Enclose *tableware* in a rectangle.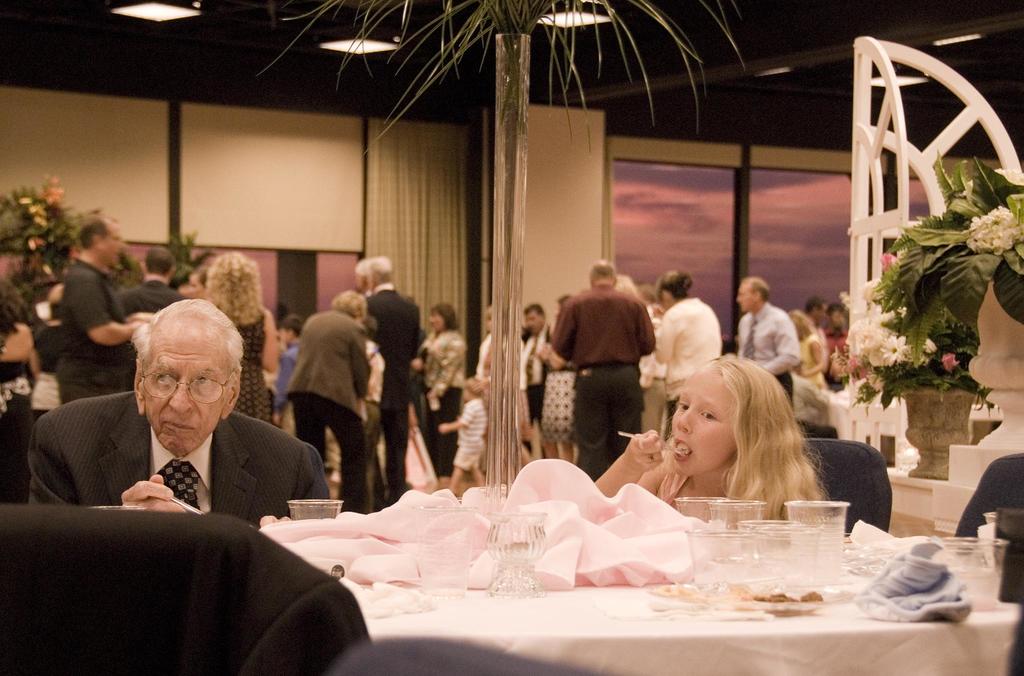
[618,428,691,458].
